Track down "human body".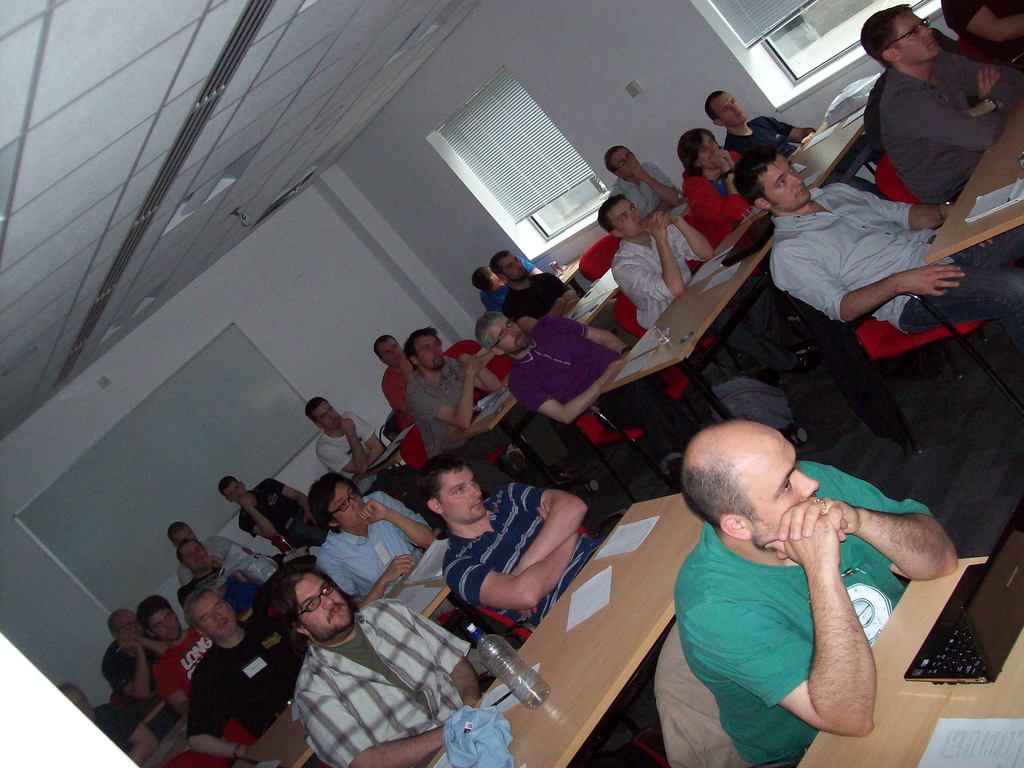
Tracked to 420,349,505,452.
